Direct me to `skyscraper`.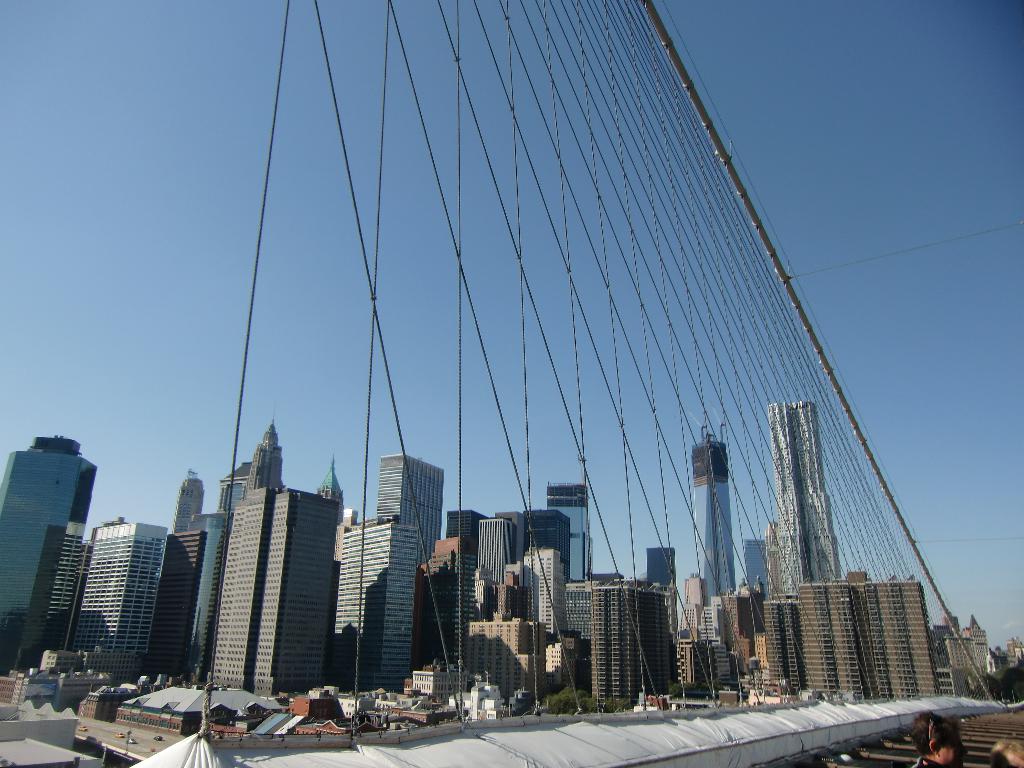
Direction: rect(375, 455, 447, 586).
